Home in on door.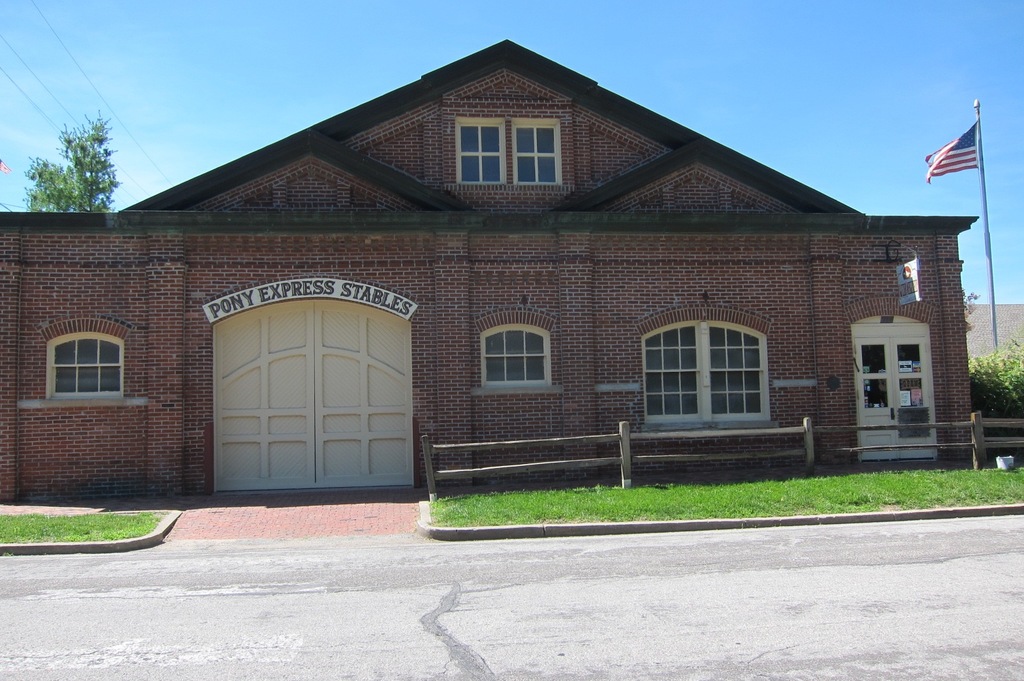
Homed in at detection(857, 338, 936, 461).
